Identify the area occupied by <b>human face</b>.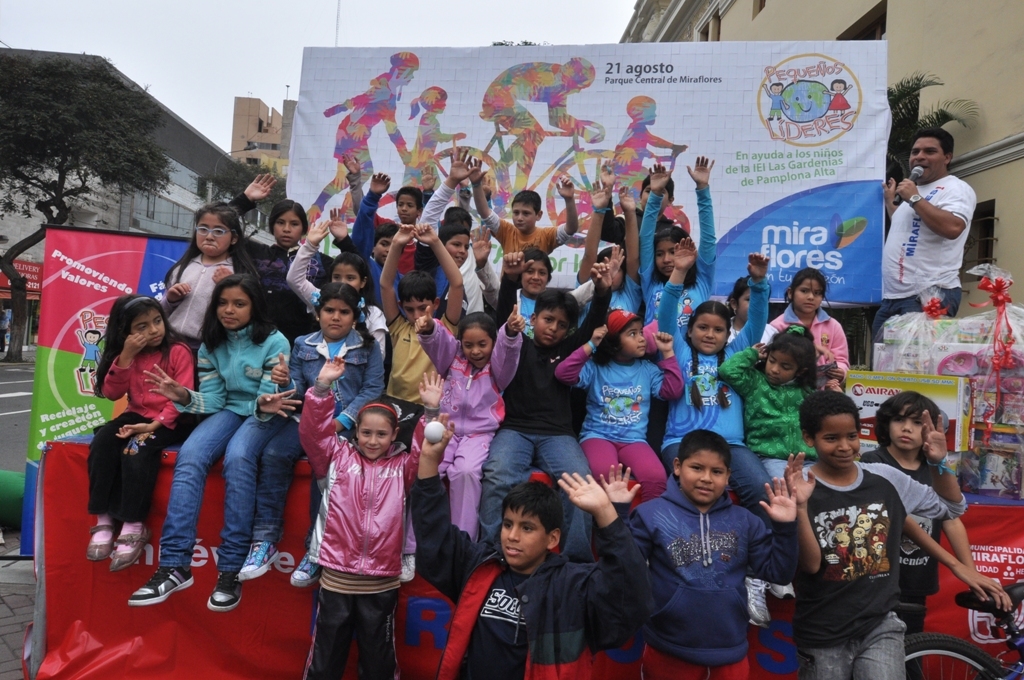
Area: locate(523, 258, 552, 292).
